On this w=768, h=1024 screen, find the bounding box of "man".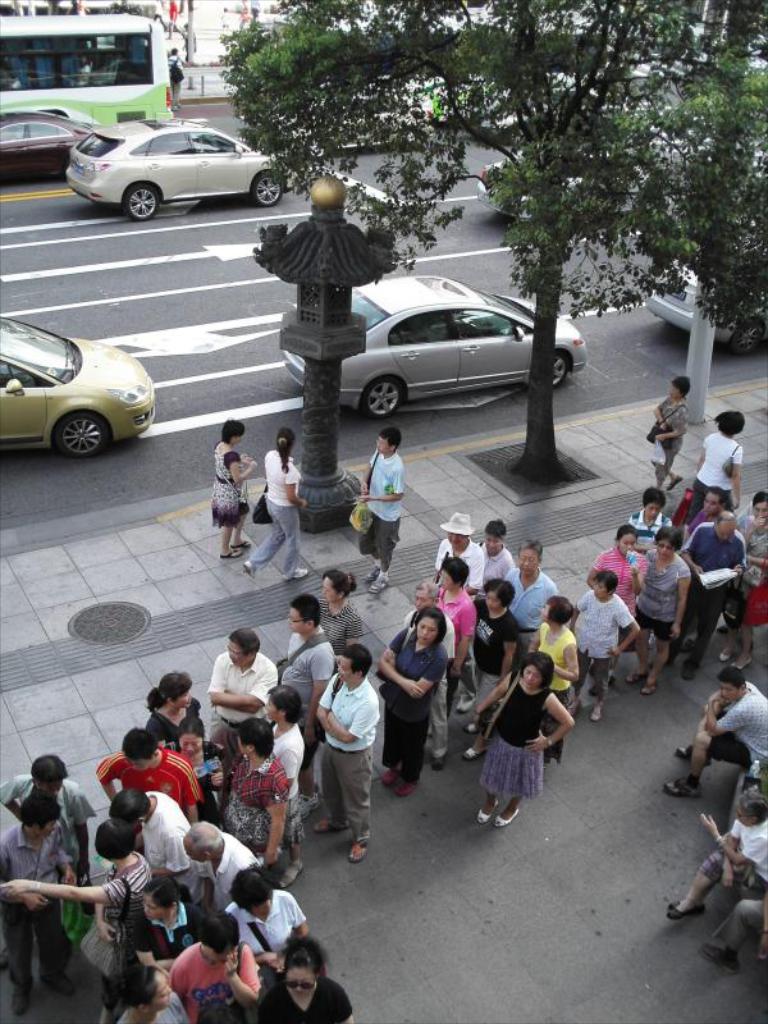
Bounding box: x1=0, y1=758, x2=105, y2=988.
